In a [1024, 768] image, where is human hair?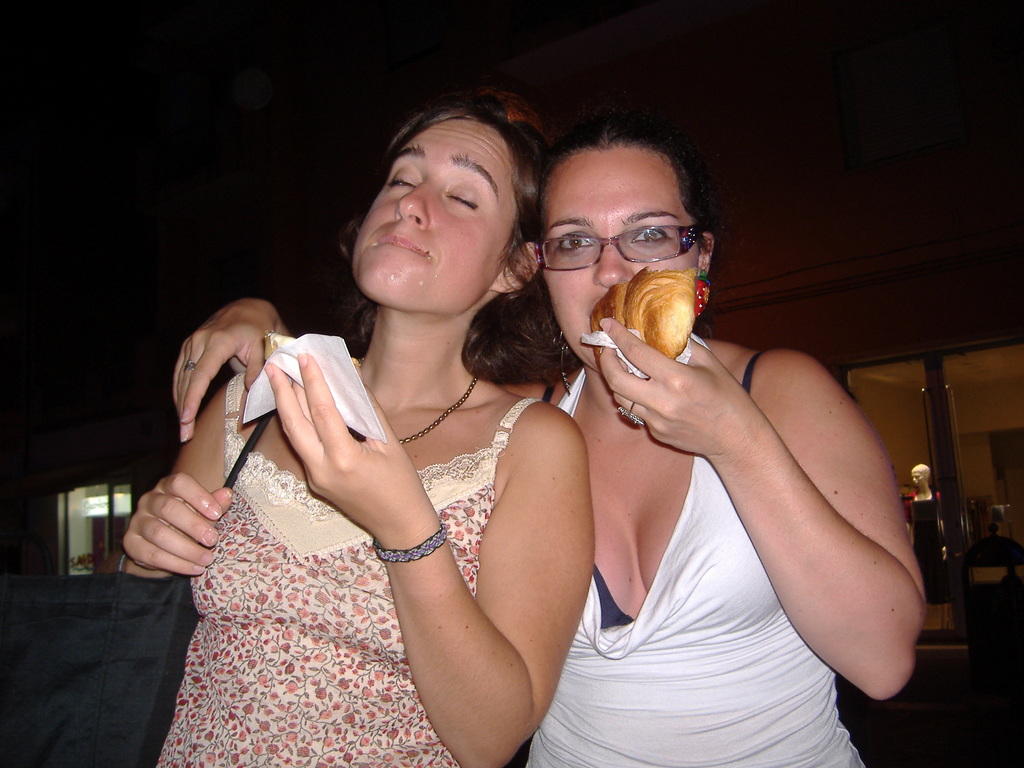
334 86 551 399.
